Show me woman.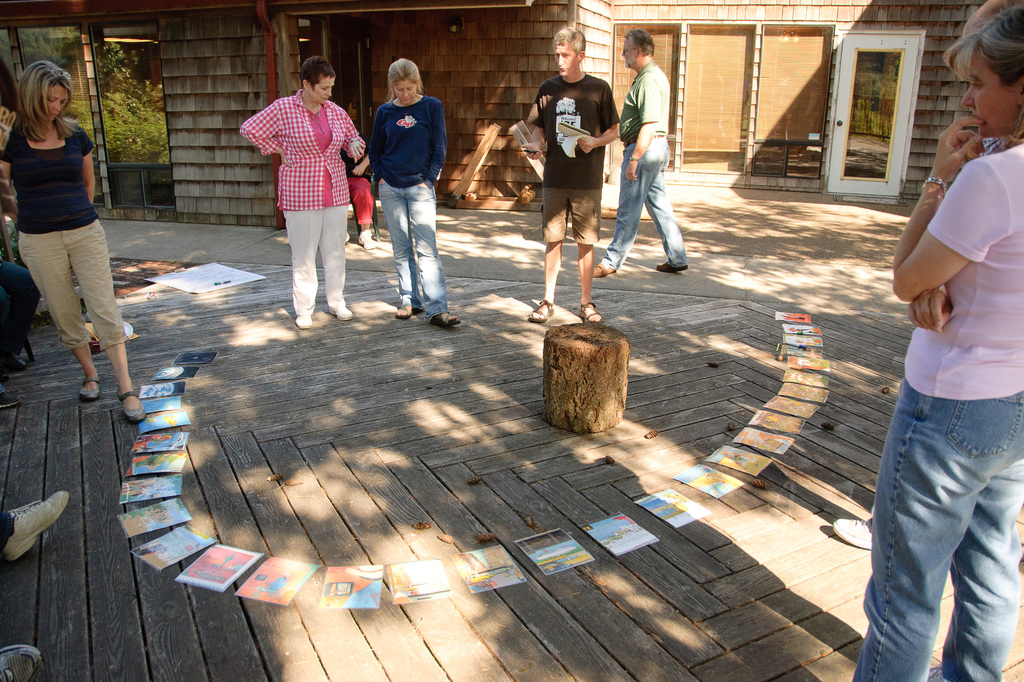
woman is here: {"left": 354, "top": 58, "right": 464, "bottom": 325}.
